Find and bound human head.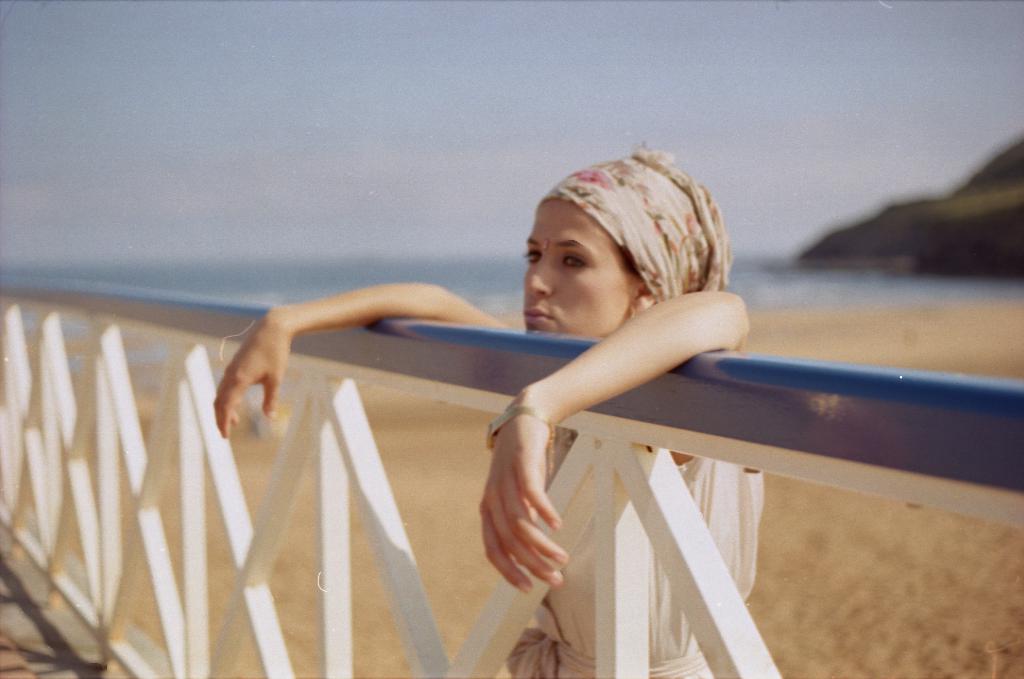
Bound: select_region(509, 162, 738, 352).
